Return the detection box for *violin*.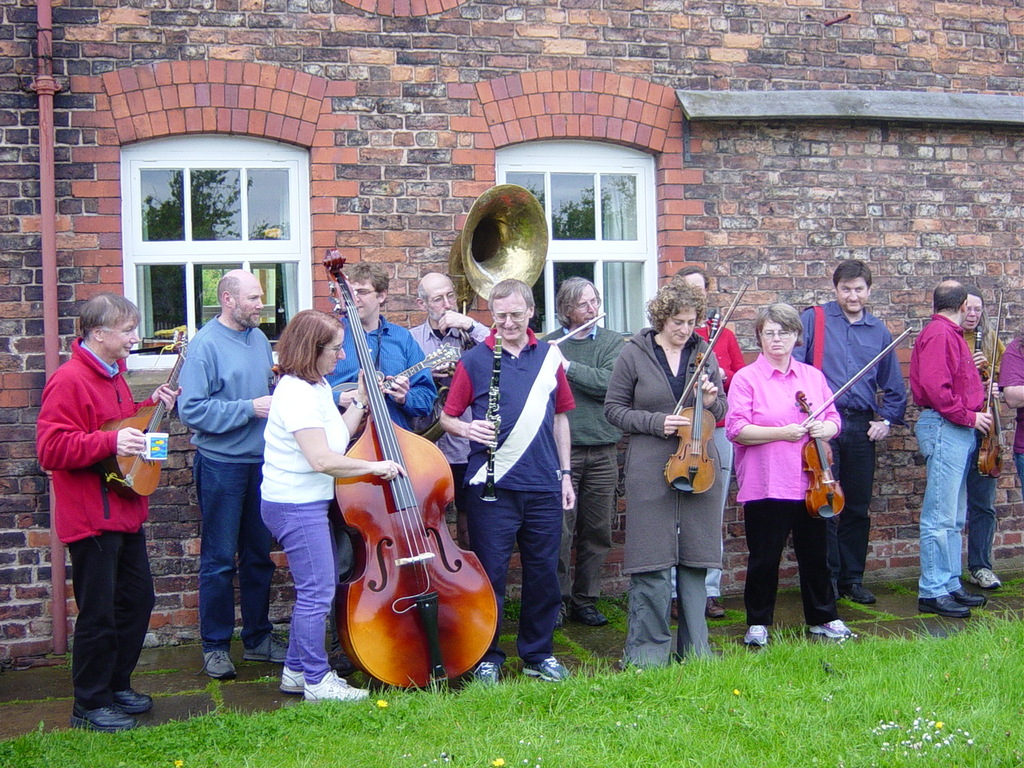
x1=110, y1=336, x2=186, y2=494.
